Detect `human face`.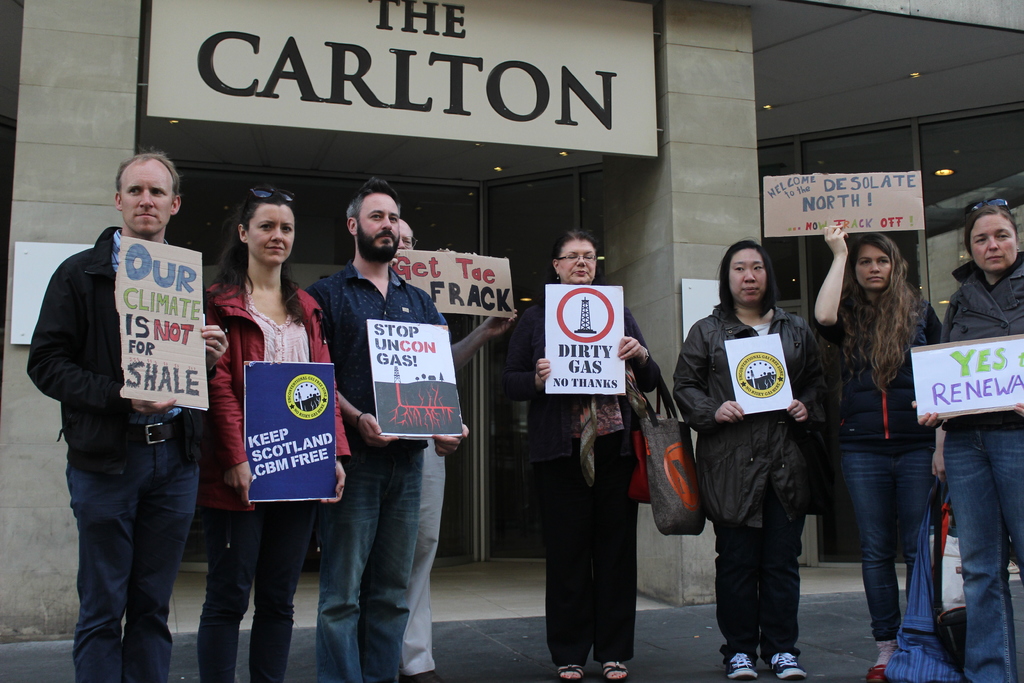
Detected at l=353, t=195, r=402, b=257.
